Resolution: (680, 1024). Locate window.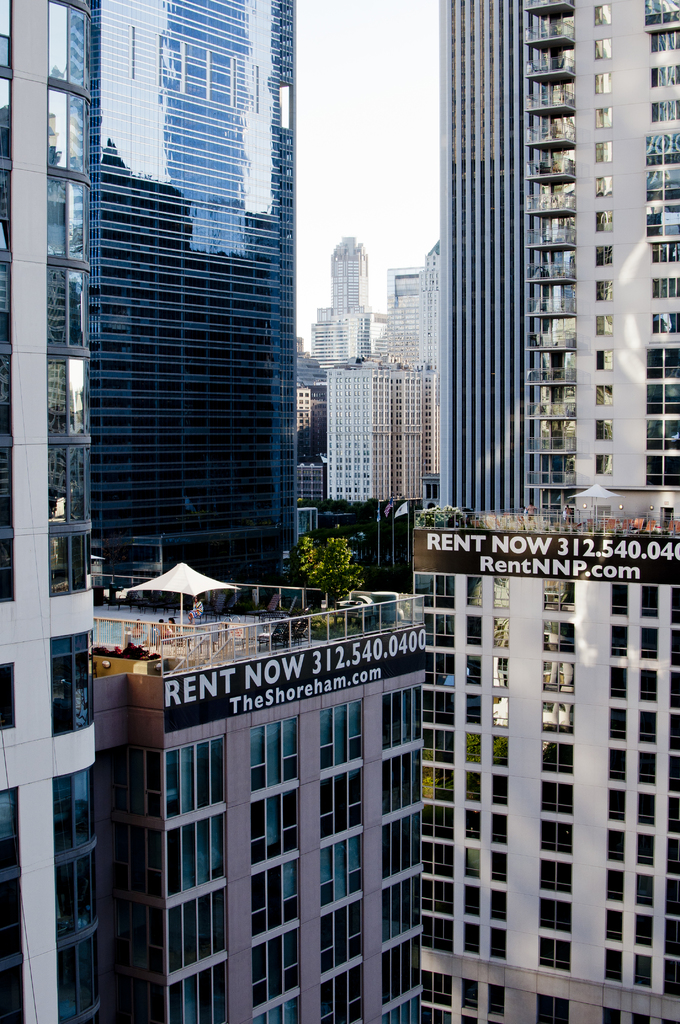
599 280 609 301.
